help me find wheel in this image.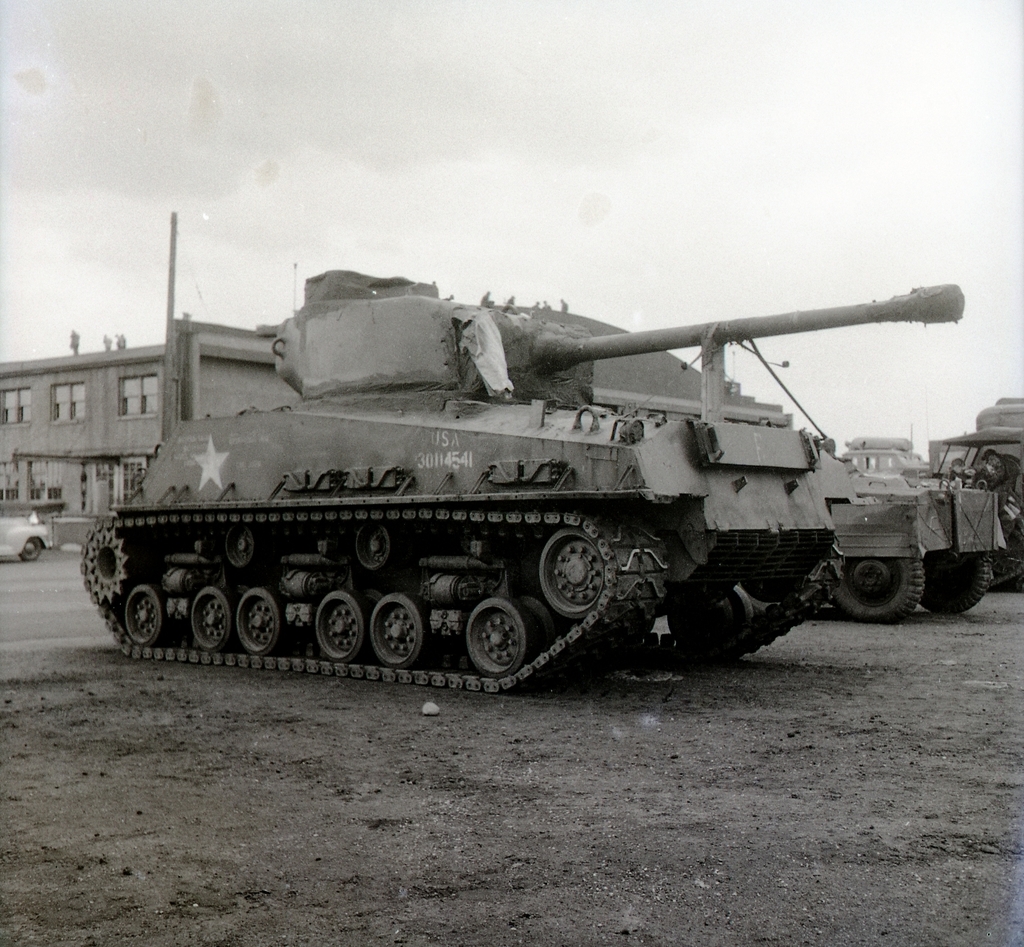
Found it: [188, 586, 243, 651].
